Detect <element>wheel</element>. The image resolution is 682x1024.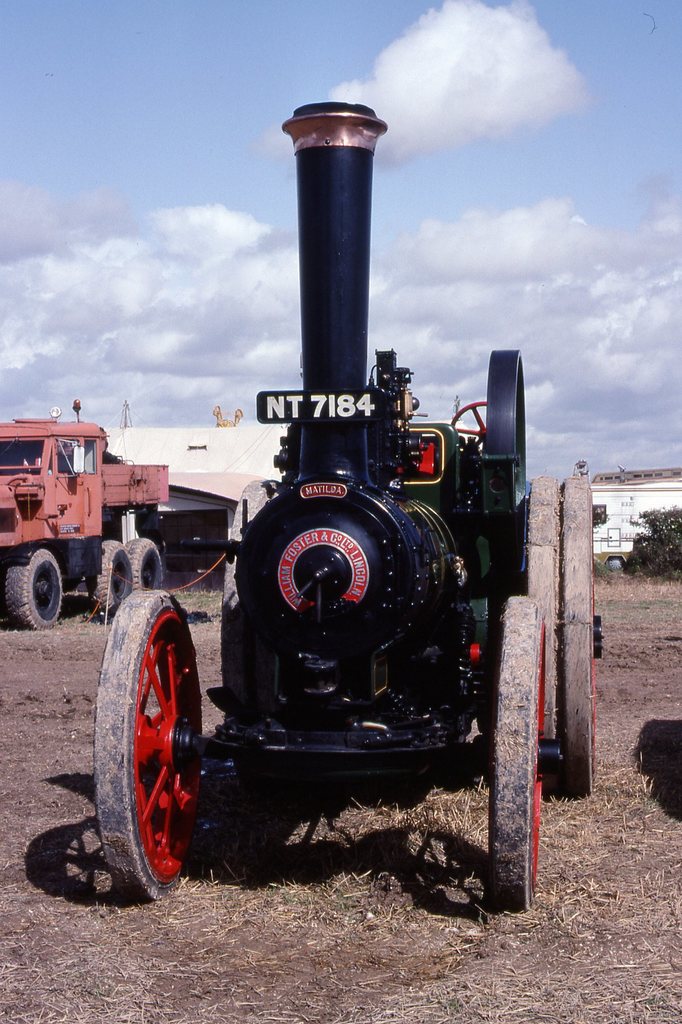
<region>222, 474, 285, 792</region>.
